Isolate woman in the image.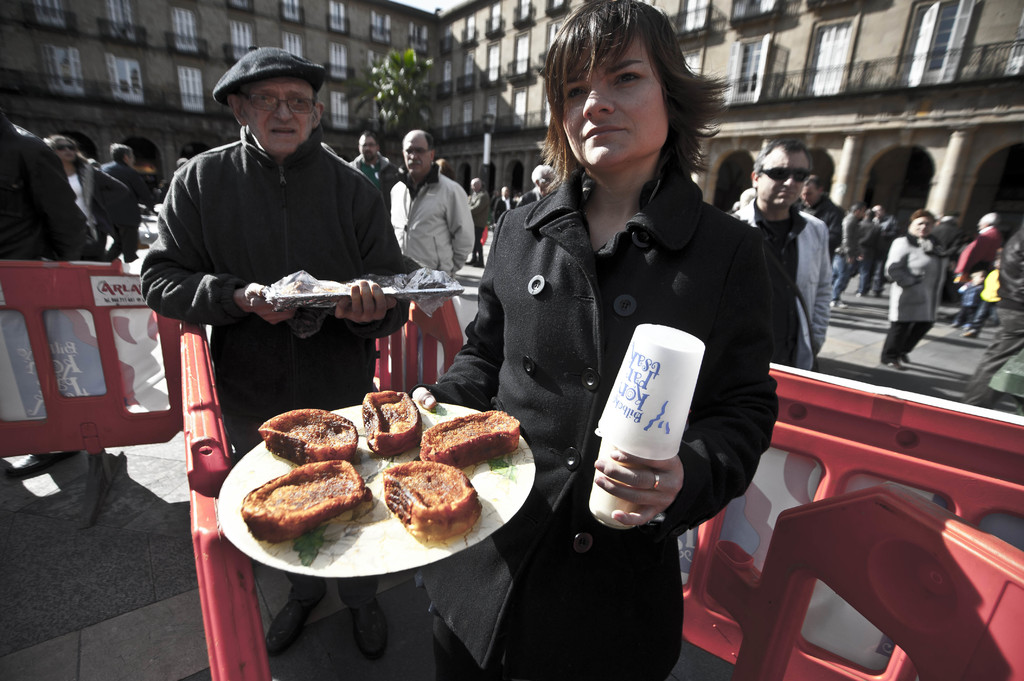
Isolated region: left=43, top=132, right=128, bottom=268.
